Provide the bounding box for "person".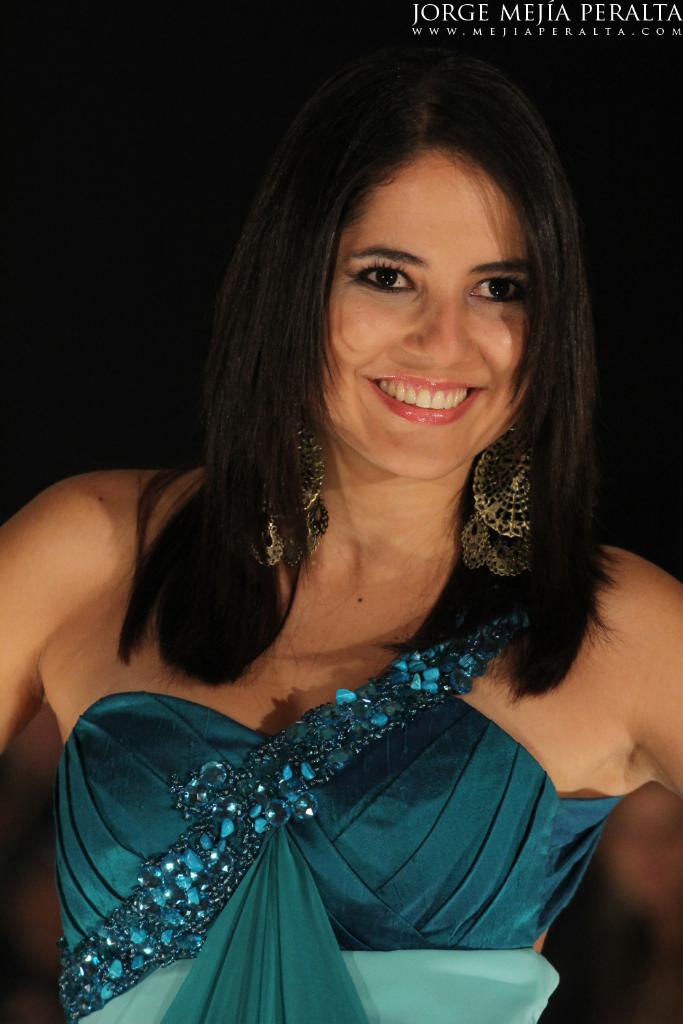
{"x1": 0, "y1": 44, "x2": 682, "y2": 1023}.
